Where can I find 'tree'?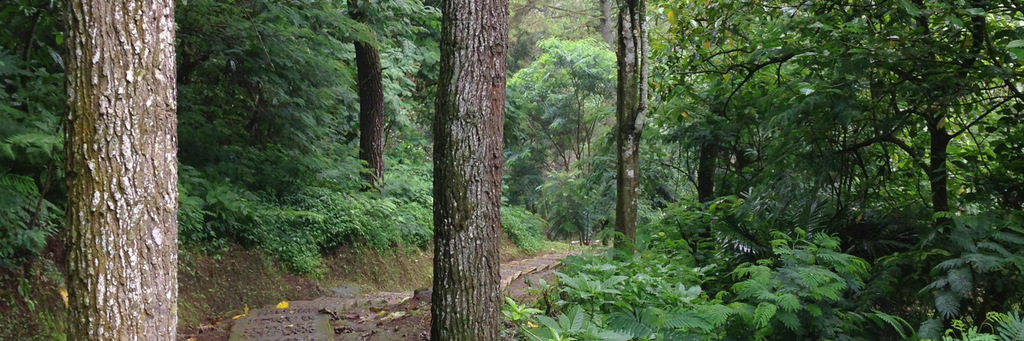
You can find it at bbox(63, 0, 177, 340).
